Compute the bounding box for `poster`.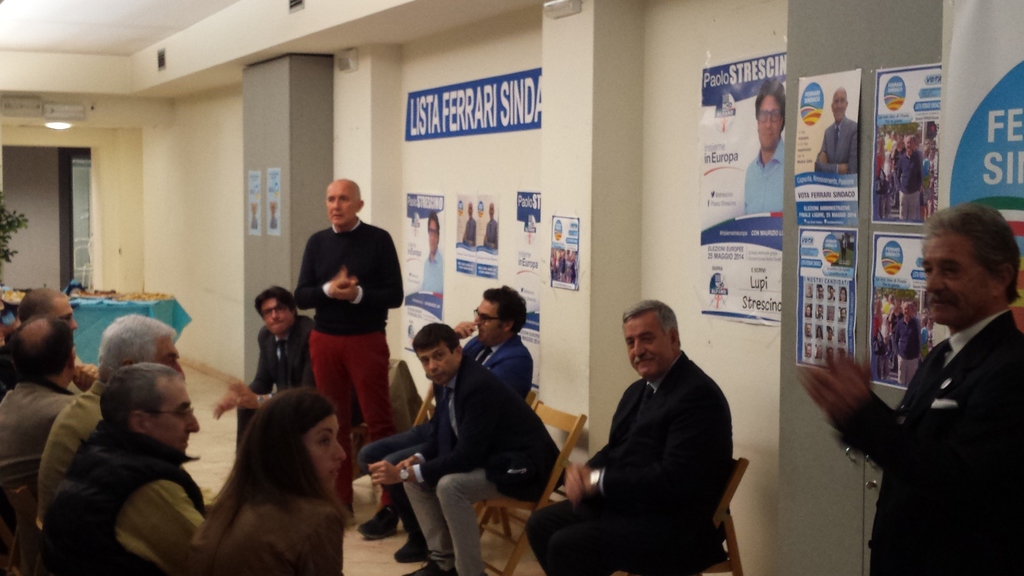
detection(403, 192, 445, 349).
